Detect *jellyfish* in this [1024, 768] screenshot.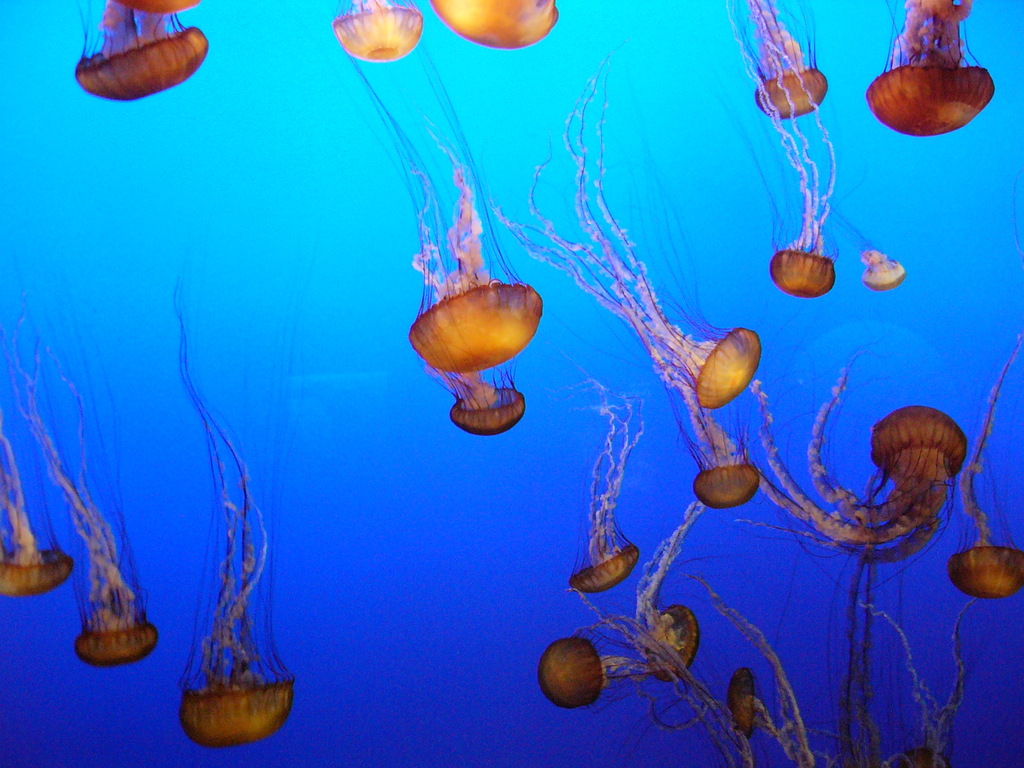
Detection: Rect(489, 40, 763, 408).
